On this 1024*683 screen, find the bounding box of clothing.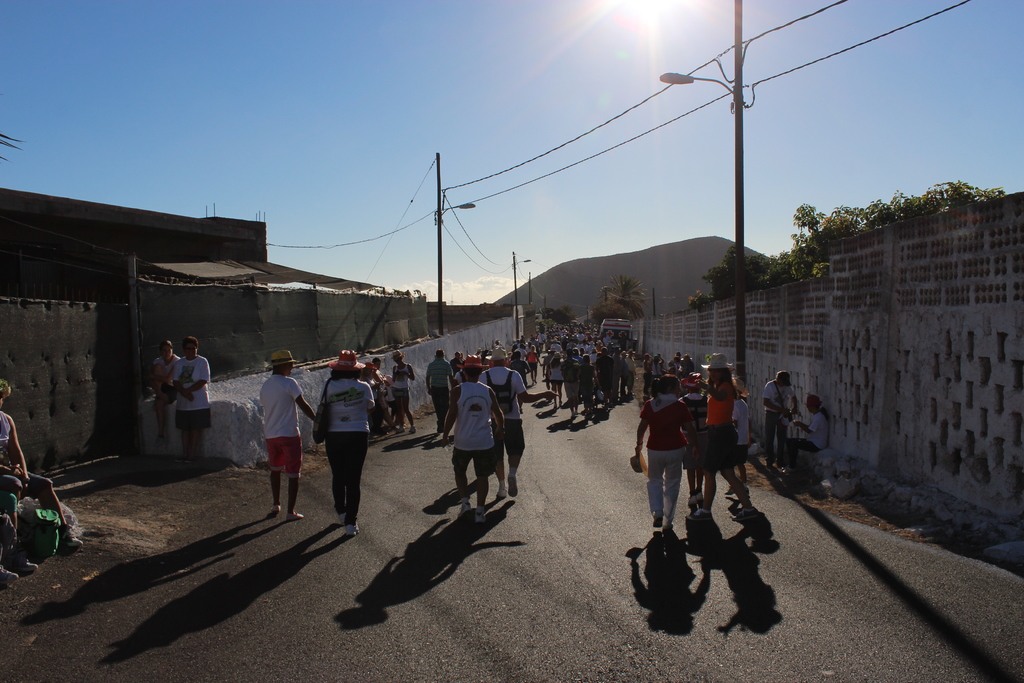
Bounding box: 559 358 576 399.
